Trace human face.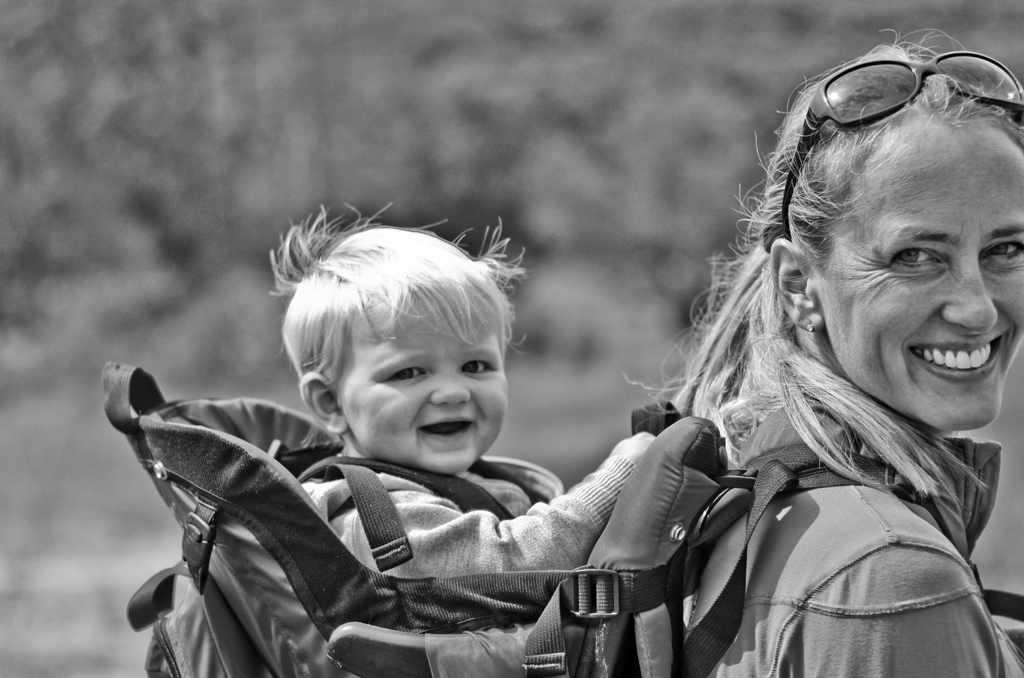
Traced to 334/285/509/476.
